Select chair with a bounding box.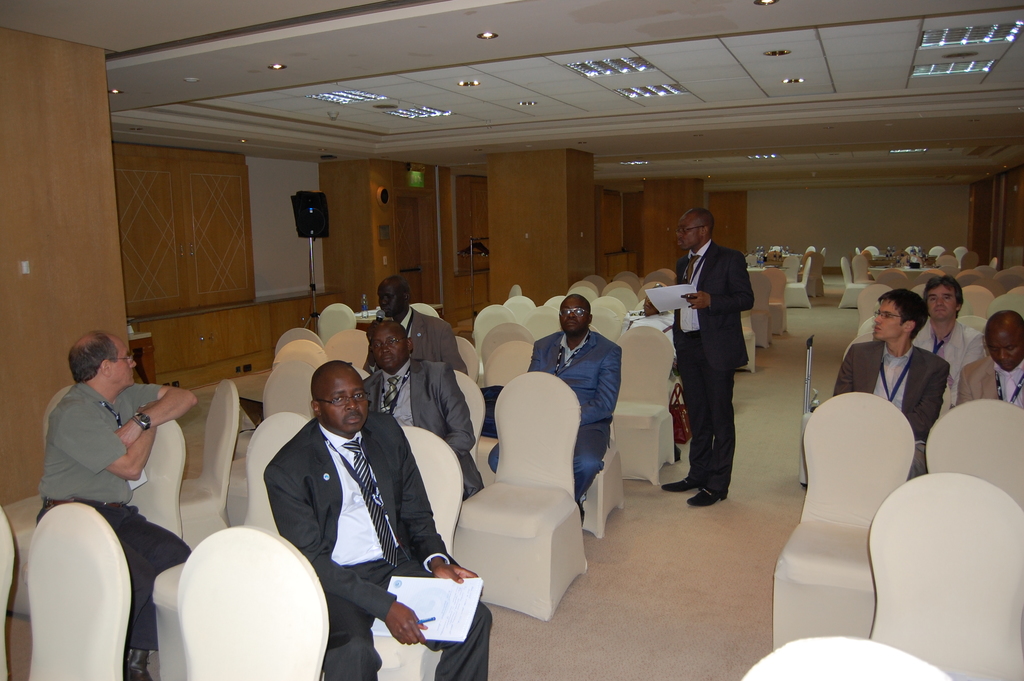
bbox=(618, 331, 675, 477).
